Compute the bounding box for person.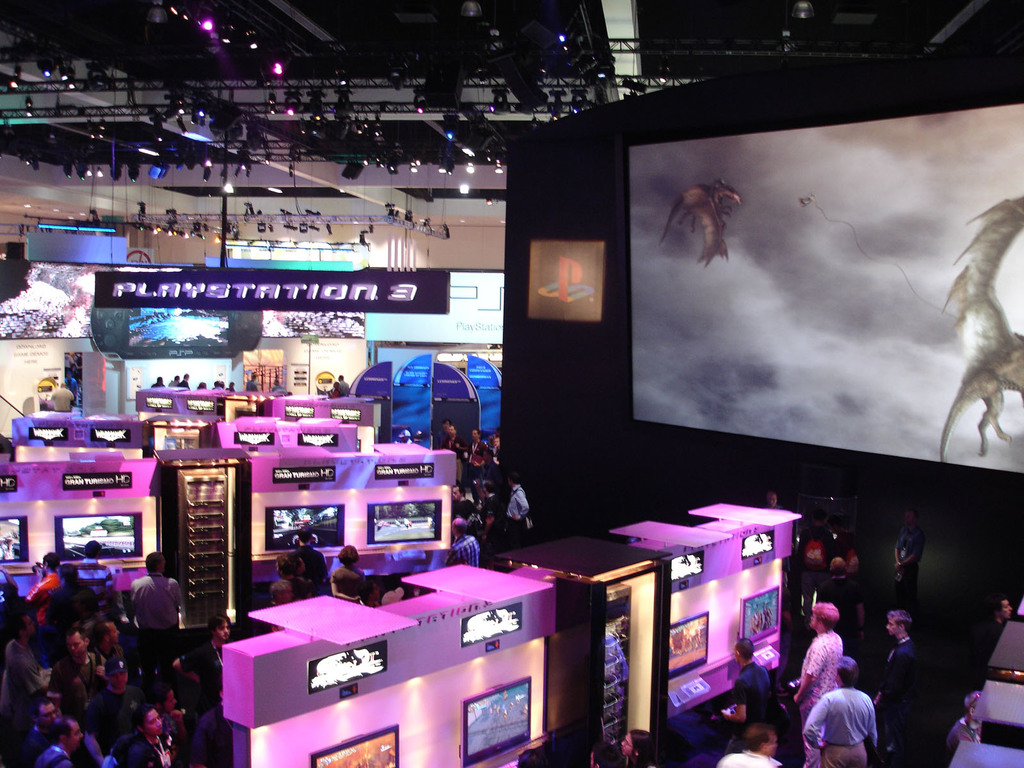
[left=170, top=607, right=230, bottom=700].
